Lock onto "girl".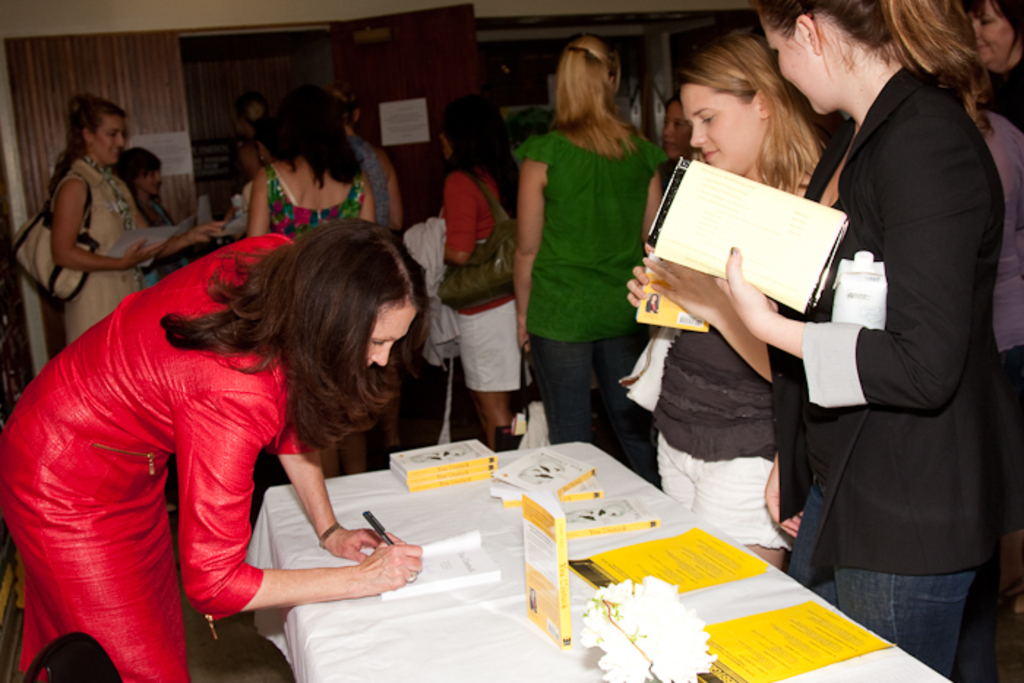
Locked: <bbox>726, 0, 1002, 677</bbox>.
